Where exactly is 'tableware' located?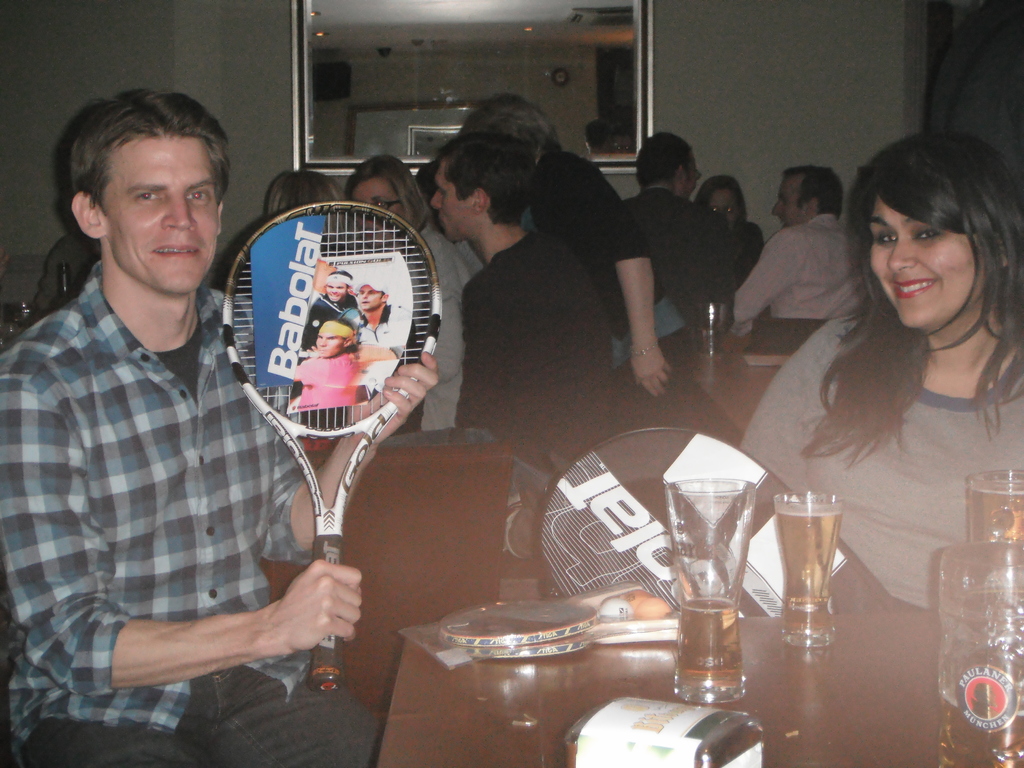
Its bounding box is detection(933, 533, 1023, 767).
